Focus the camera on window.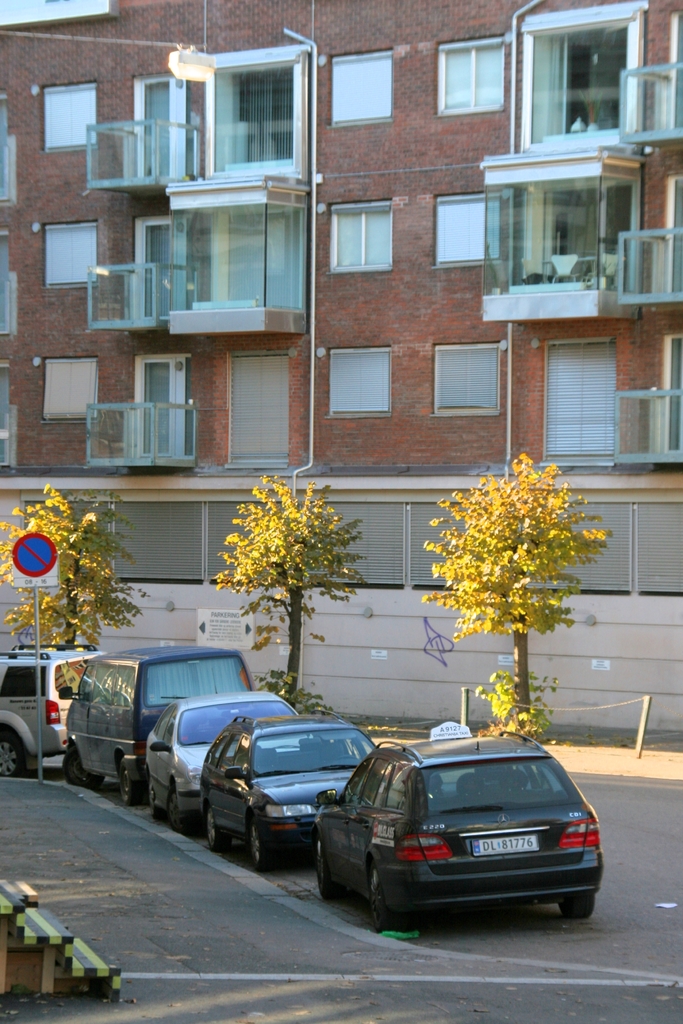
Focus region: [38,350,103,420].
